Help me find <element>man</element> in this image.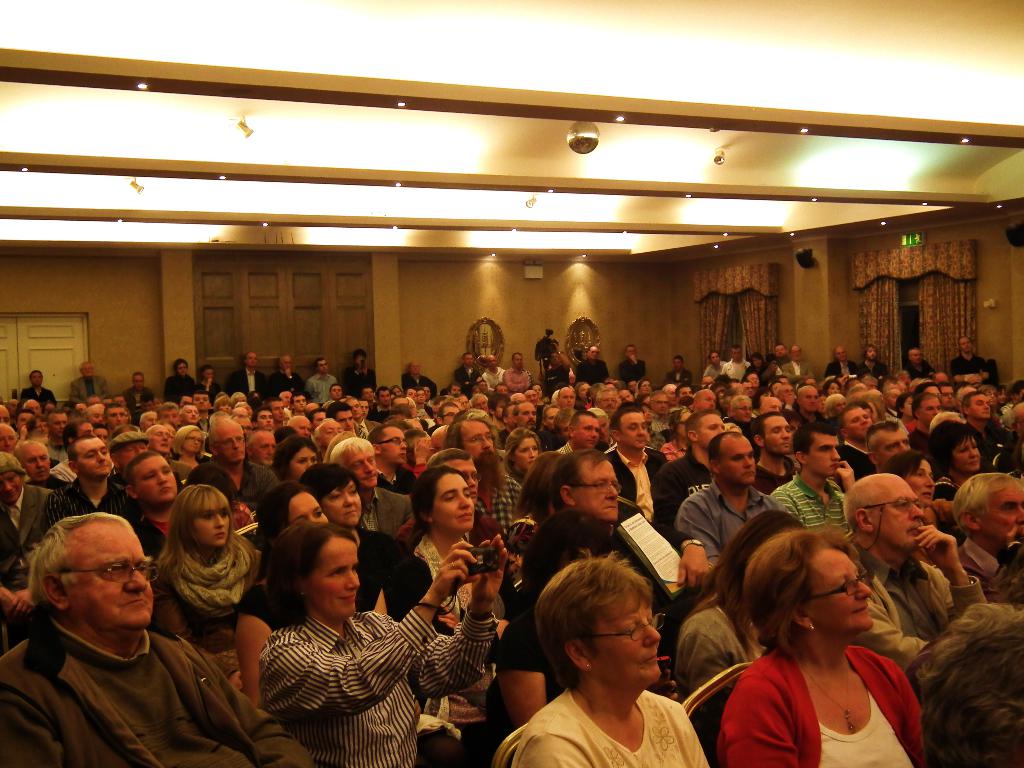
Found it: region(552, 410, 603, 449).
